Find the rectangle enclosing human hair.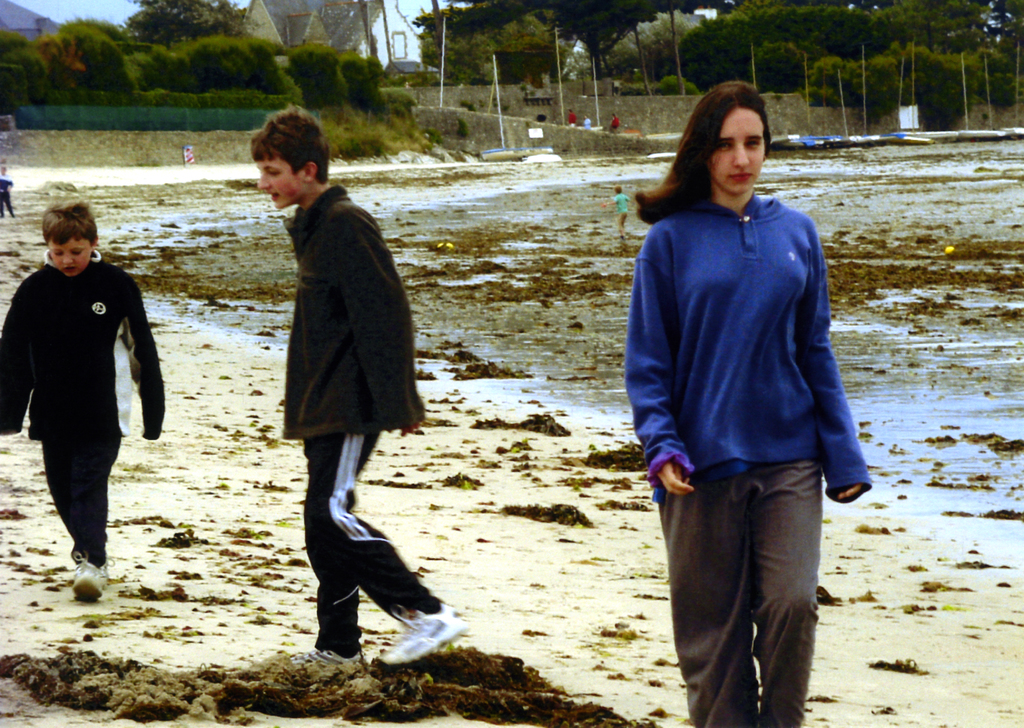
[x1=39, y1=200, x2=99, y2=247].
